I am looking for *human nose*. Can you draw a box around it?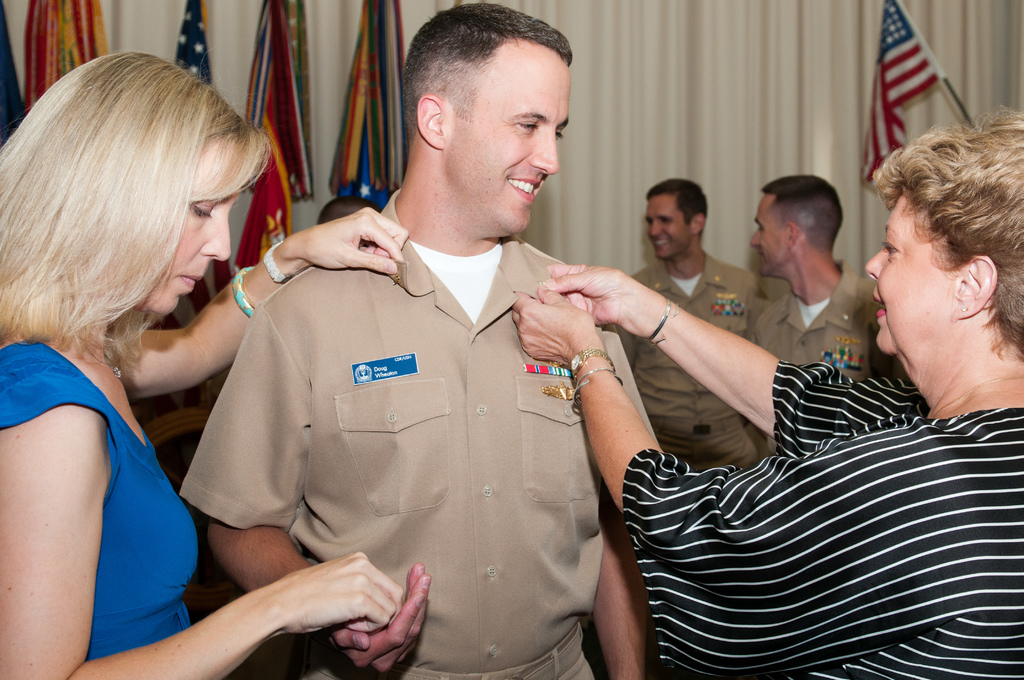
Sure, the bounding box is 530 125 559 175.
